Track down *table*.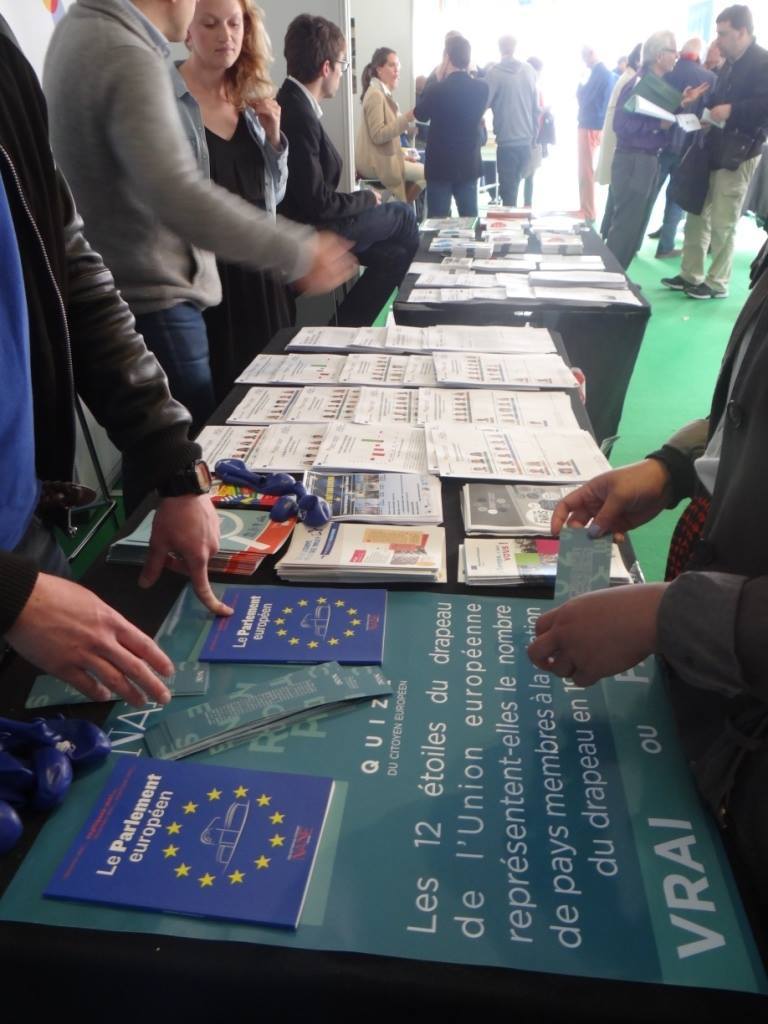
Tracked to crop(366, 190, 695, 335).
